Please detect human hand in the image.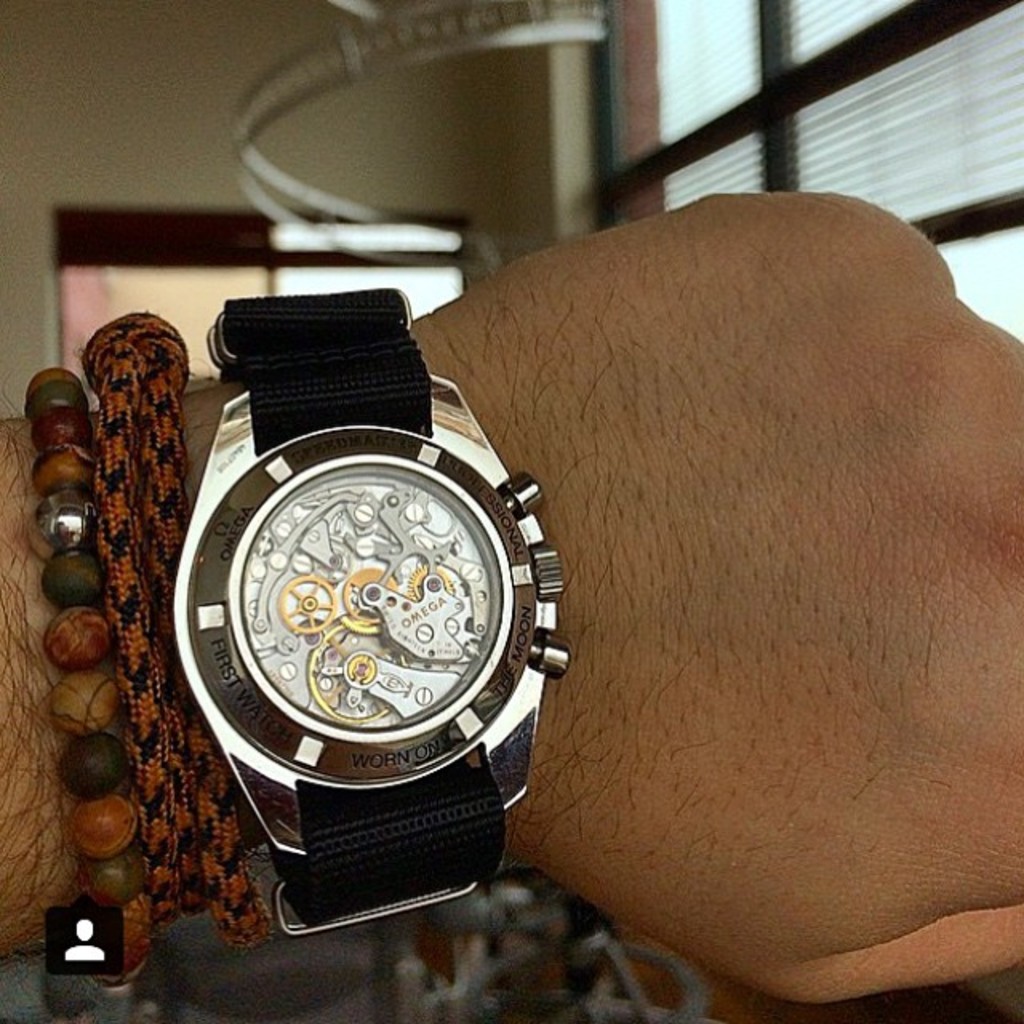
411, 192, 1022, 1006.
